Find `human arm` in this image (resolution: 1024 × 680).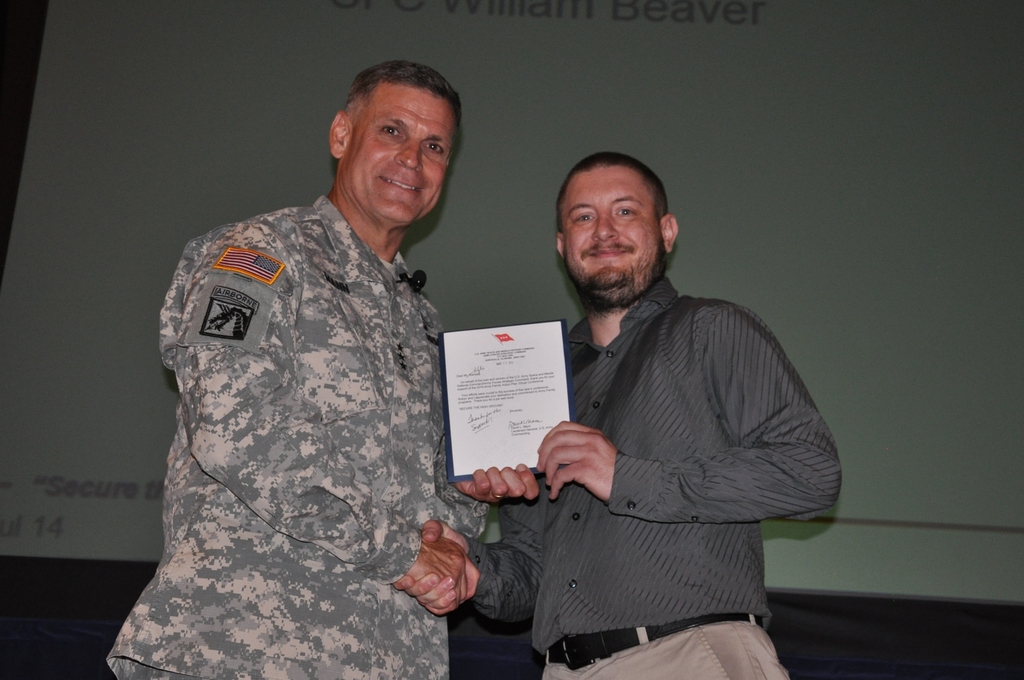
region(446, 458, 540, 508).
